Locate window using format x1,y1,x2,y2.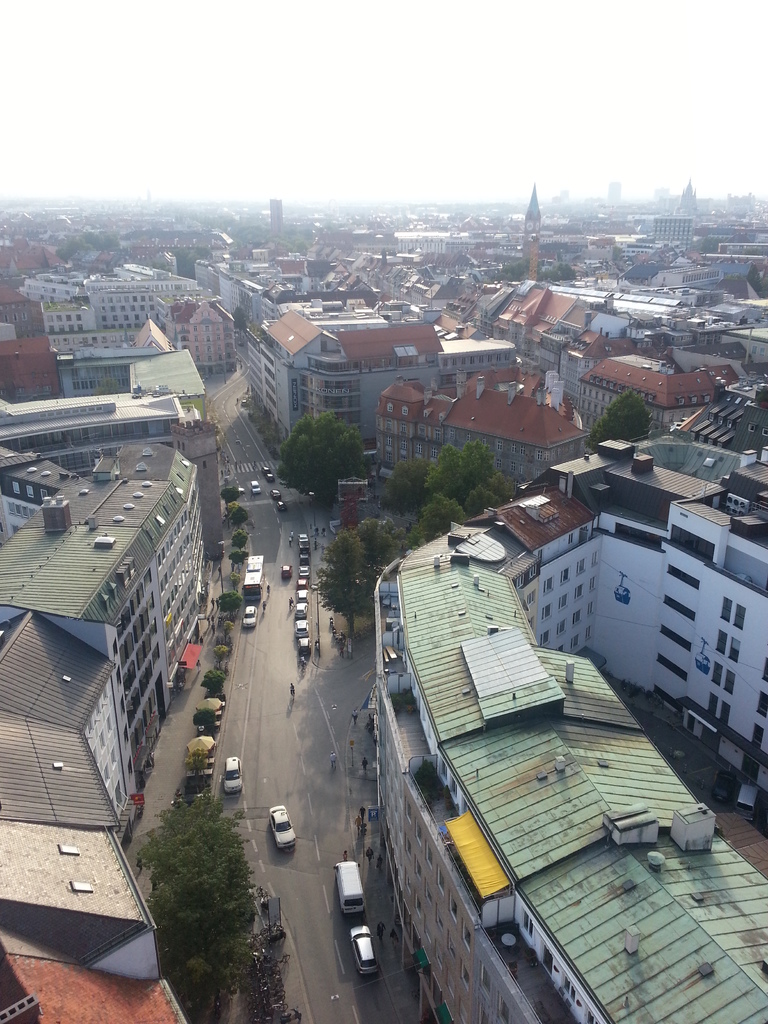
431,906,444,925.
